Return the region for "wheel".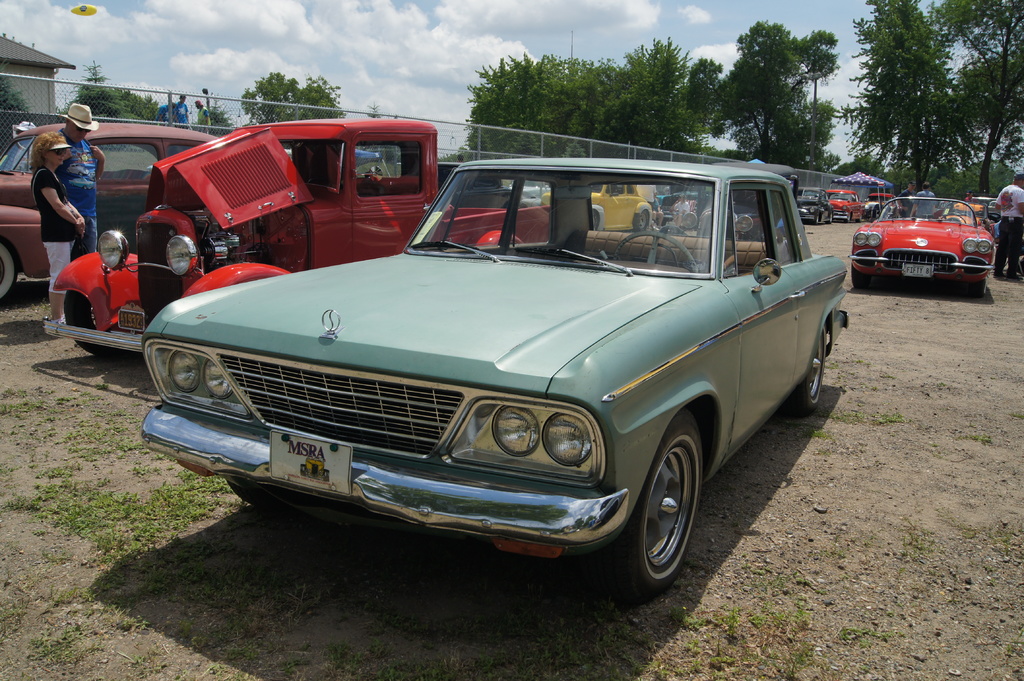
(829,209,836,225).
